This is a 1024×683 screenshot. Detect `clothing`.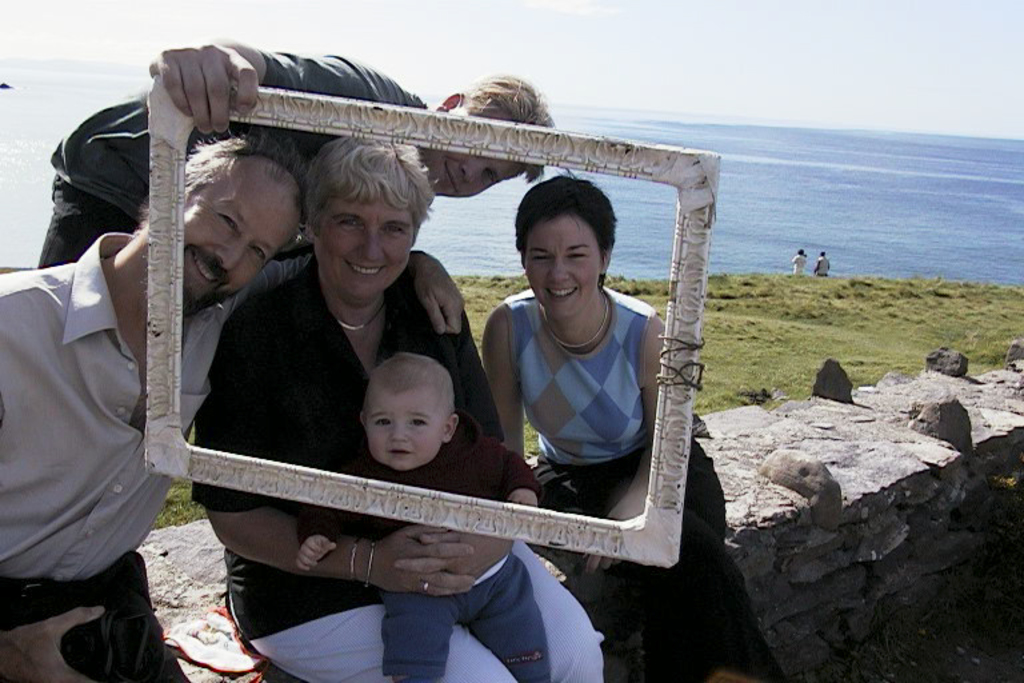
rect(0, 231, 319, 682).
